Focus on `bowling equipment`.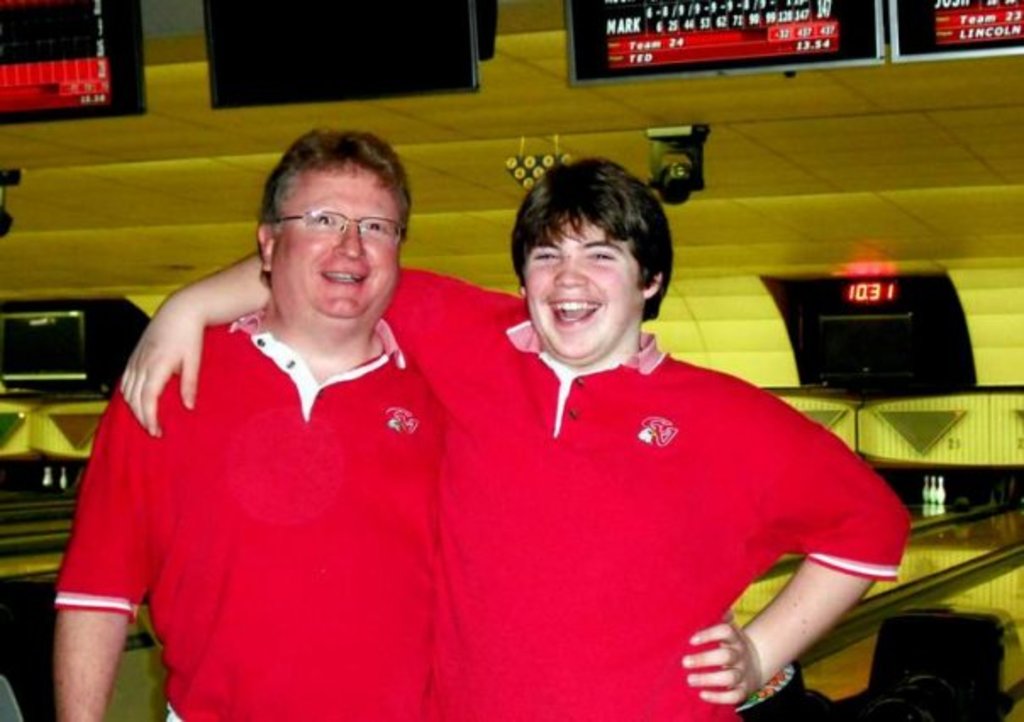
Focused at 58,464,68,493.
